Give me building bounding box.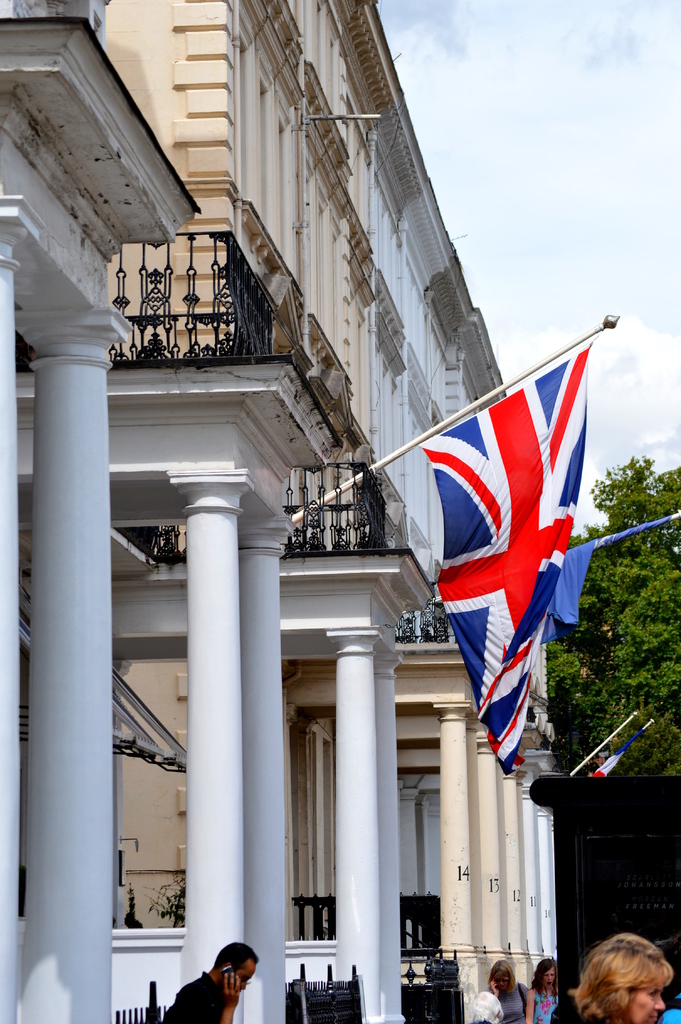
(0,4,548,1020).
